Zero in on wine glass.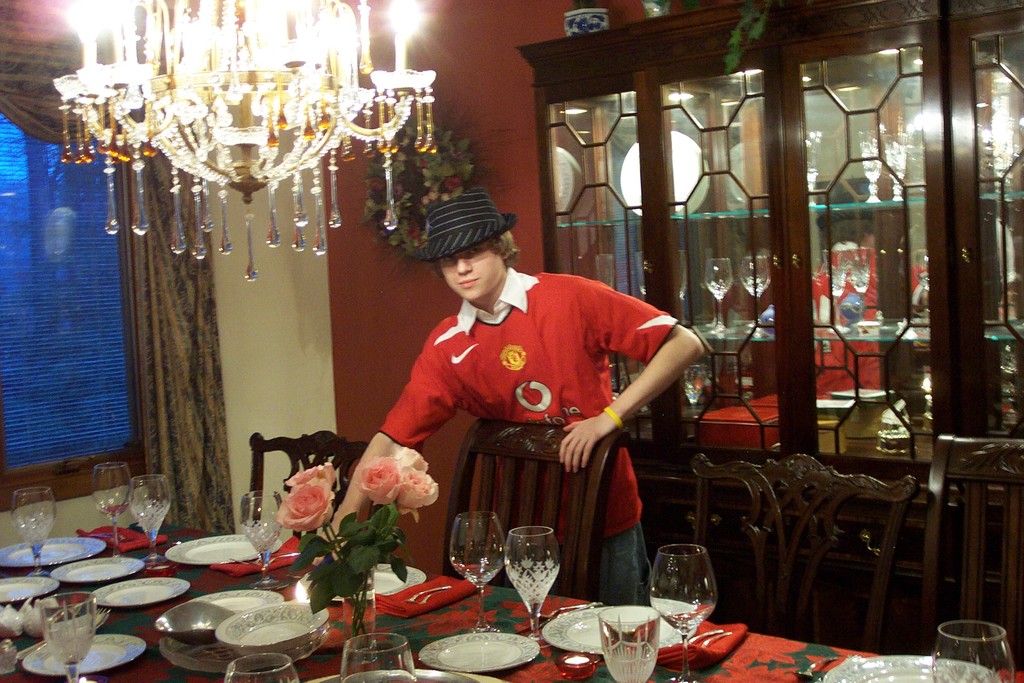
Zeroed in: bbox=(502, 529, 557, 646).
